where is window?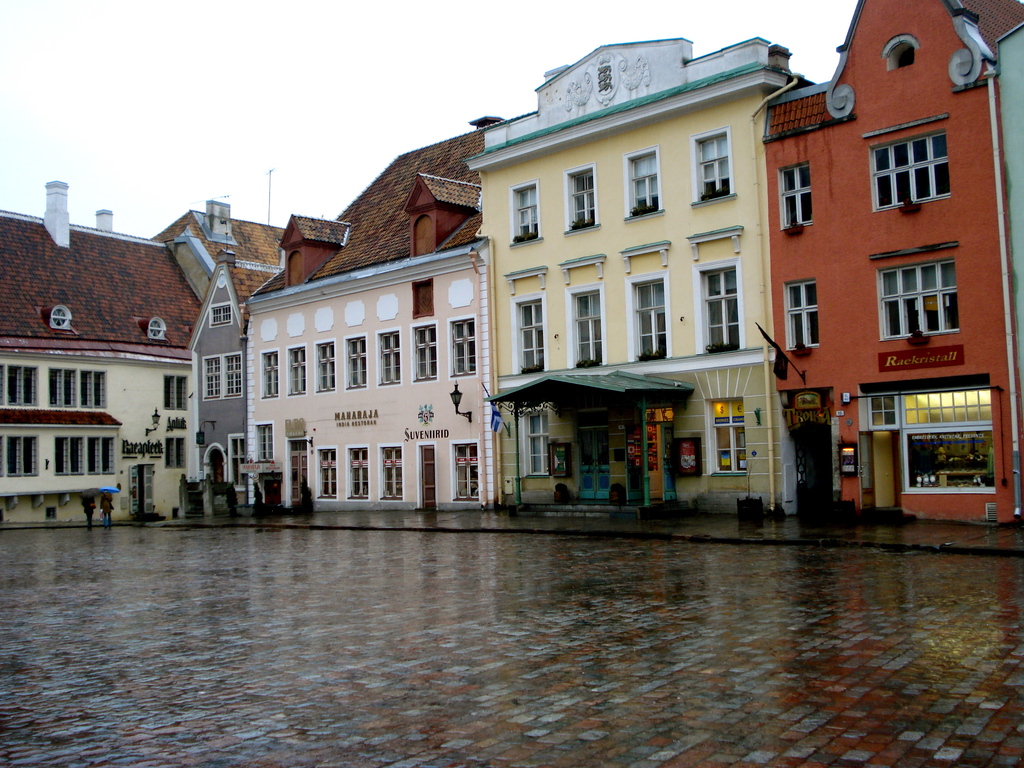
box=[92, 437, 113, 477].
